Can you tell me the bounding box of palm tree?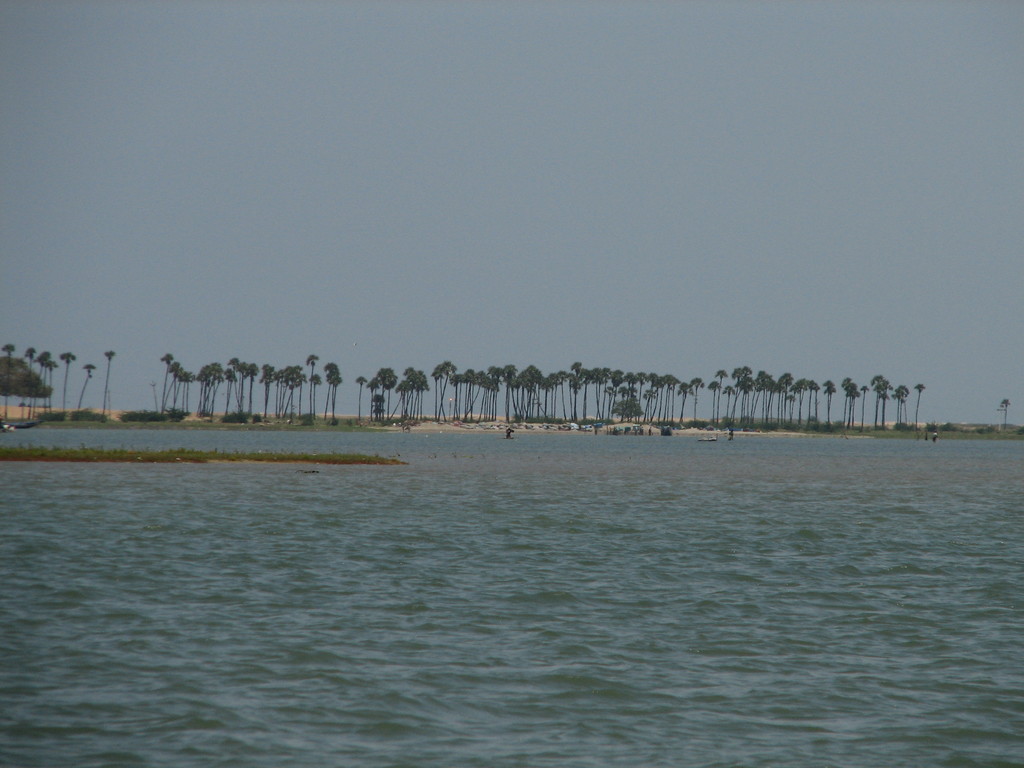
bbox(0, 344, 14, 419).
